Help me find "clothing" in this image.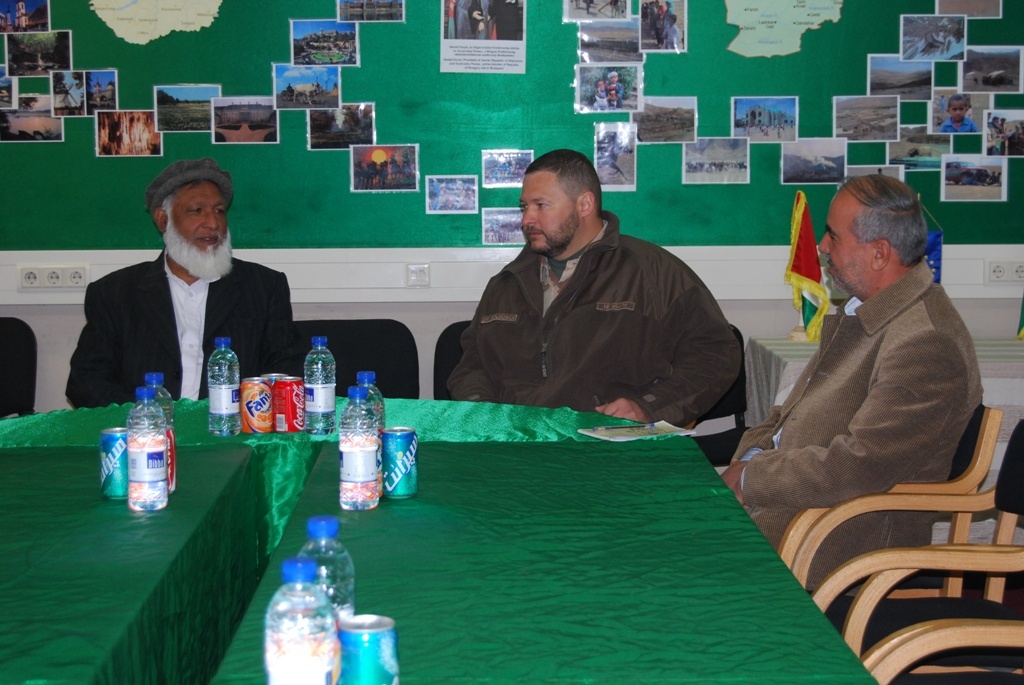
Found it: bbox=(66, 247, 303, 405).
